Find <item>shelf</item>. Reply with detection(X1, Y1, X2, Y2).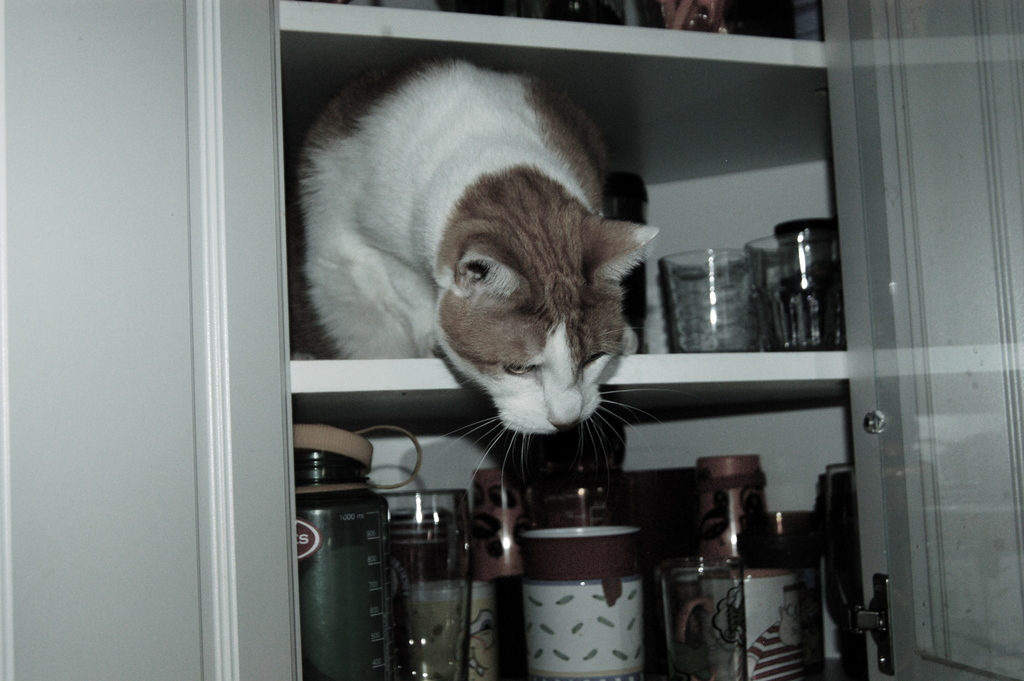
detection(273, 372, 873, 680).
